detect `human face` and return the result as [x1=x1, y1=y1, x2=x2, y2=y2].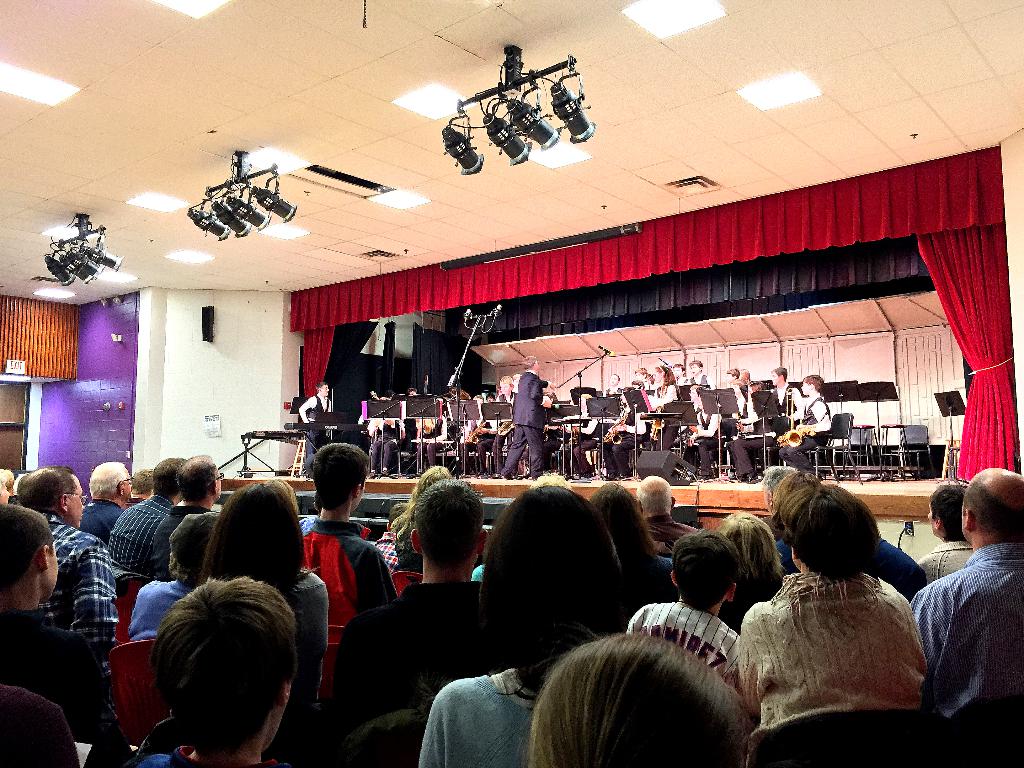
[x1=800, y1=383, x2=812, y2=393].
